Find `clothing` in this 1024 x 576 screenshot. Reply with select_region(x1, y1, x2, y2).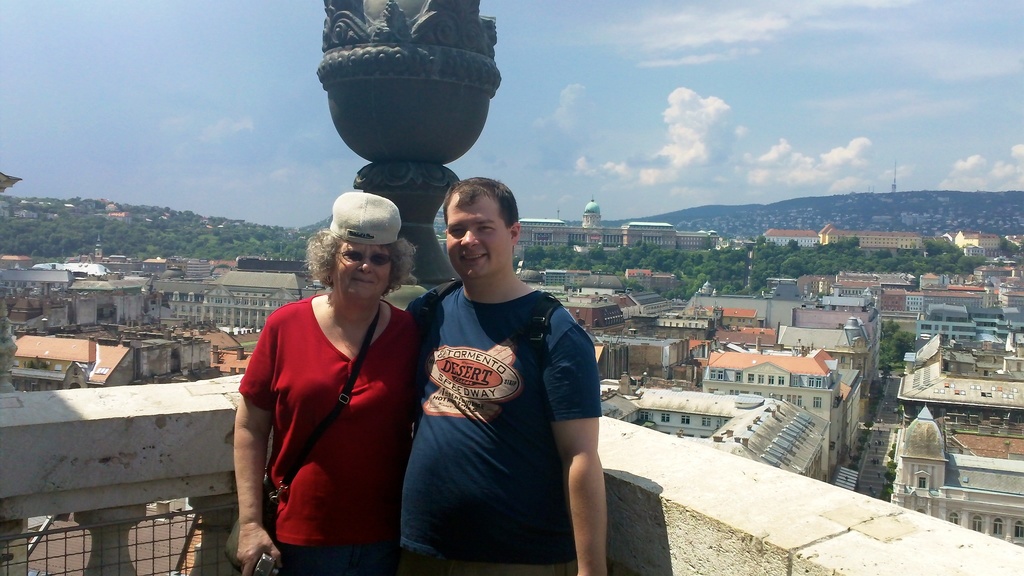
select_region(234, 296, 431, 575).
